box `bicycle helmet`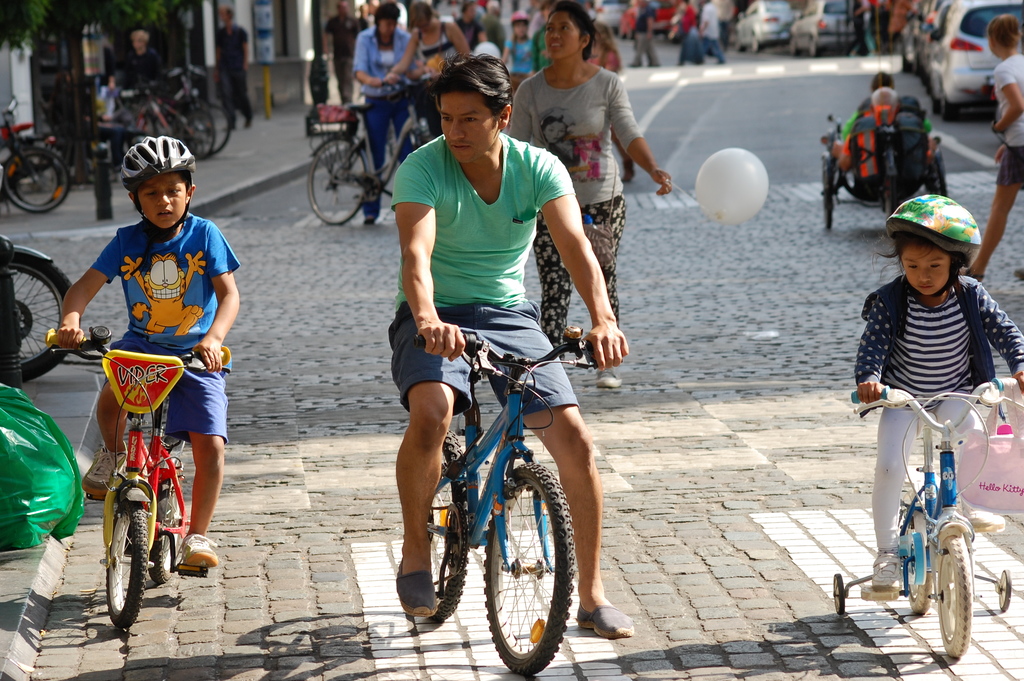
x1=125, y1=135, x2=196, y2=245
